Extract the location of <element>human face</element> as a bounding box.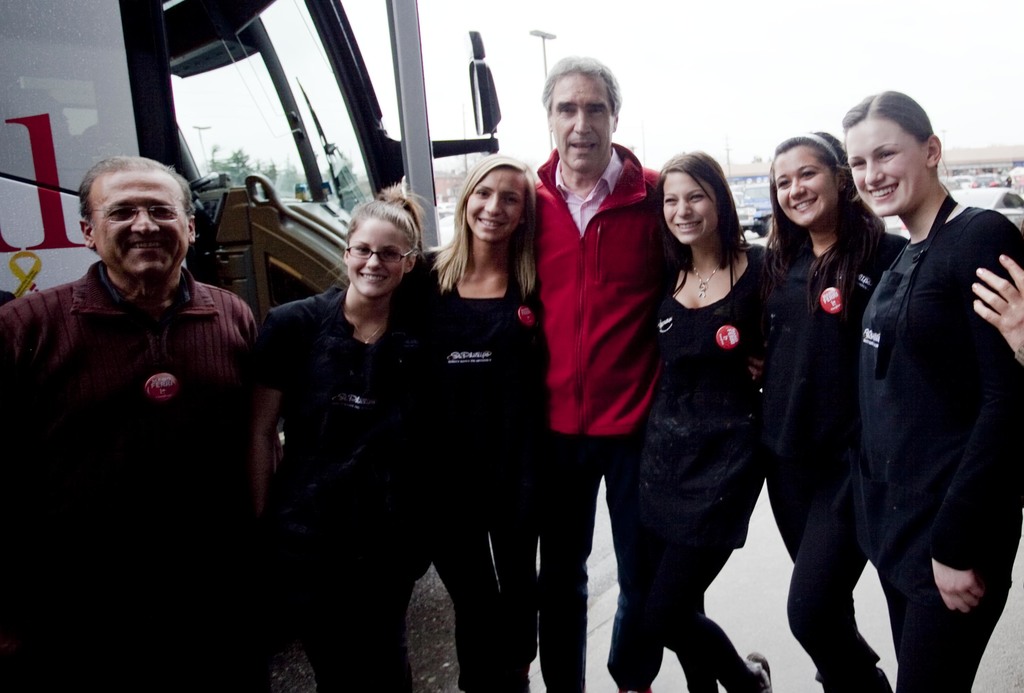
91,169,189,278.
